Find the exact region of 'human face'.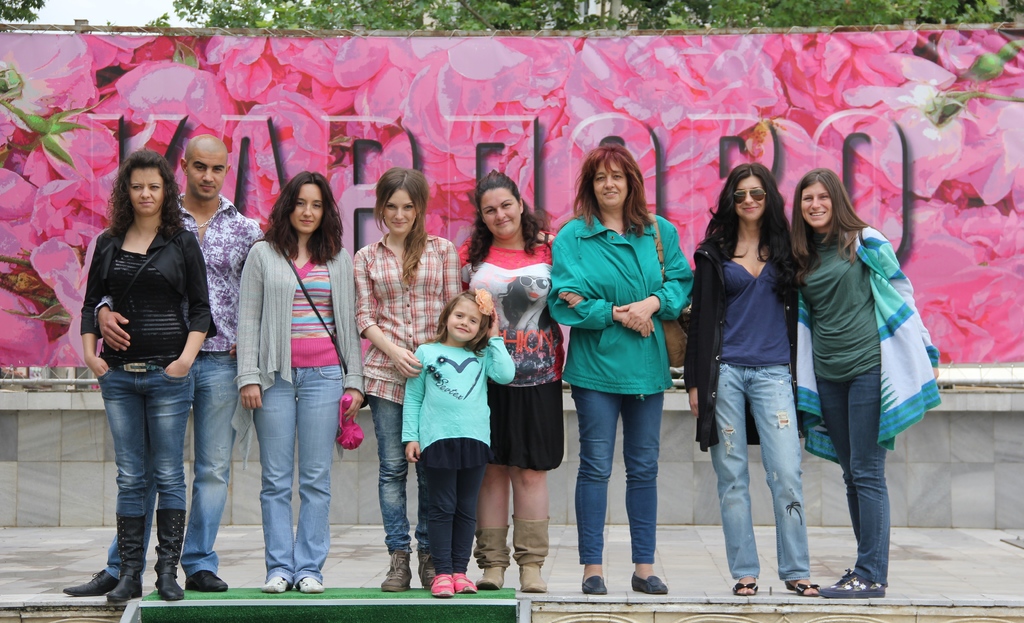
Exact region: (594,161,627,211).
